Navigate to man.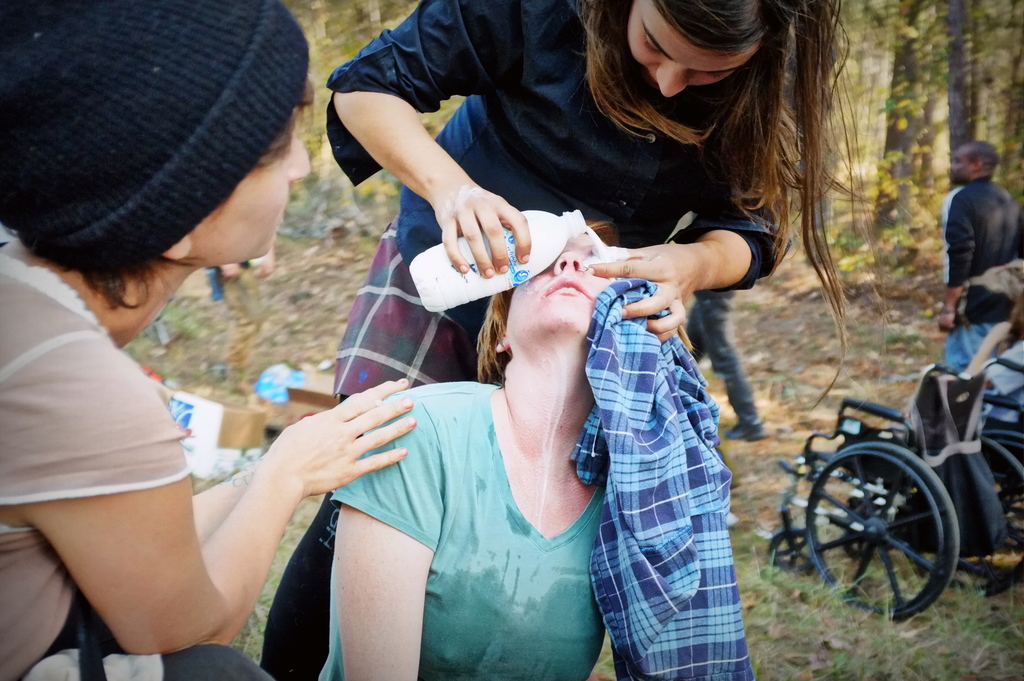
Navigation target: Rect(935, 128, 1023, 417).
